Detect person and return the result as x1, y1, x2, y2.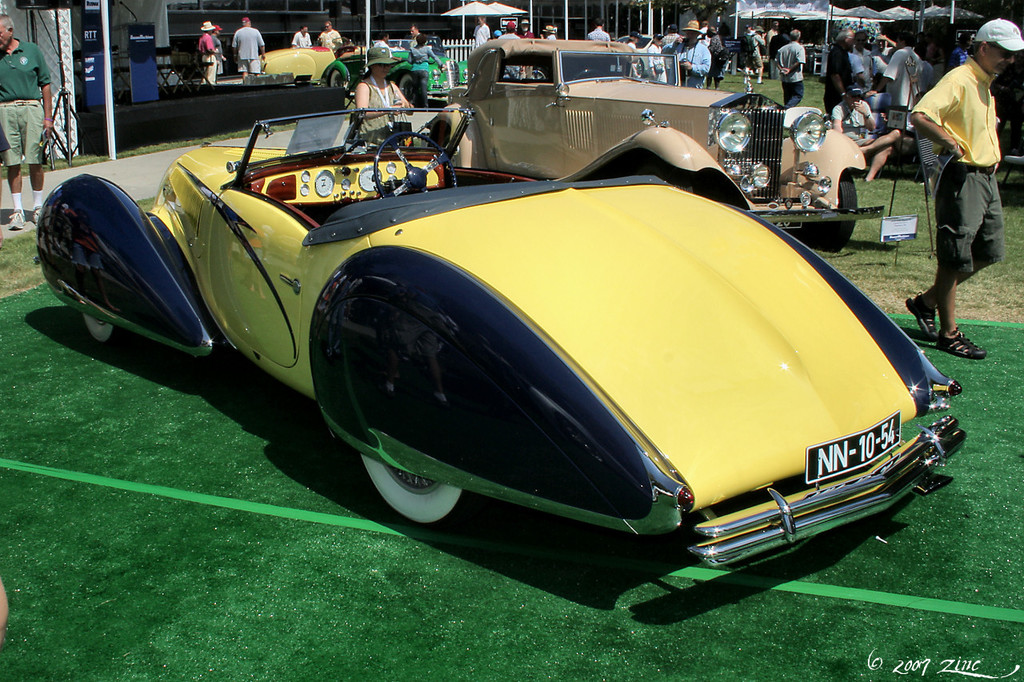
776, 25, 804, 101.
